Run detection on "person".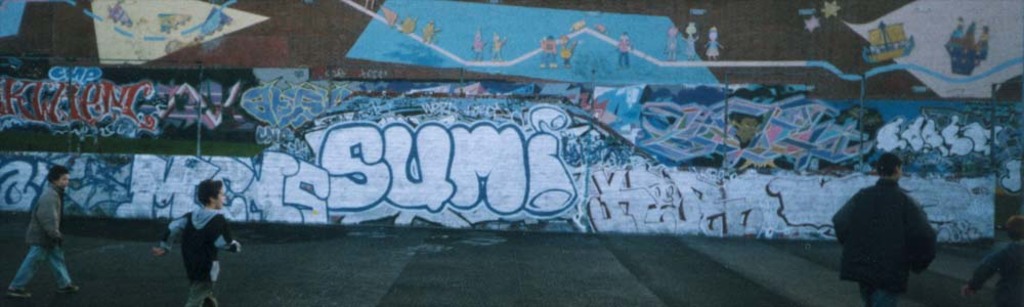
Result: 3, 167, 89, 302.
